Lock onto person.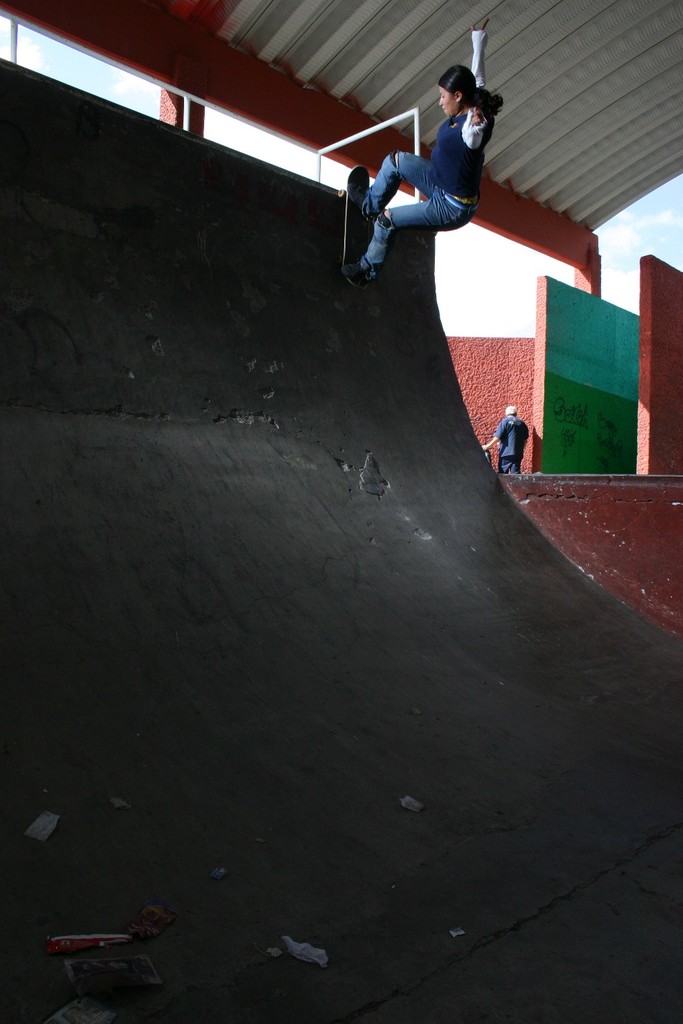
Locked: box(354, 65, 499, 277).
